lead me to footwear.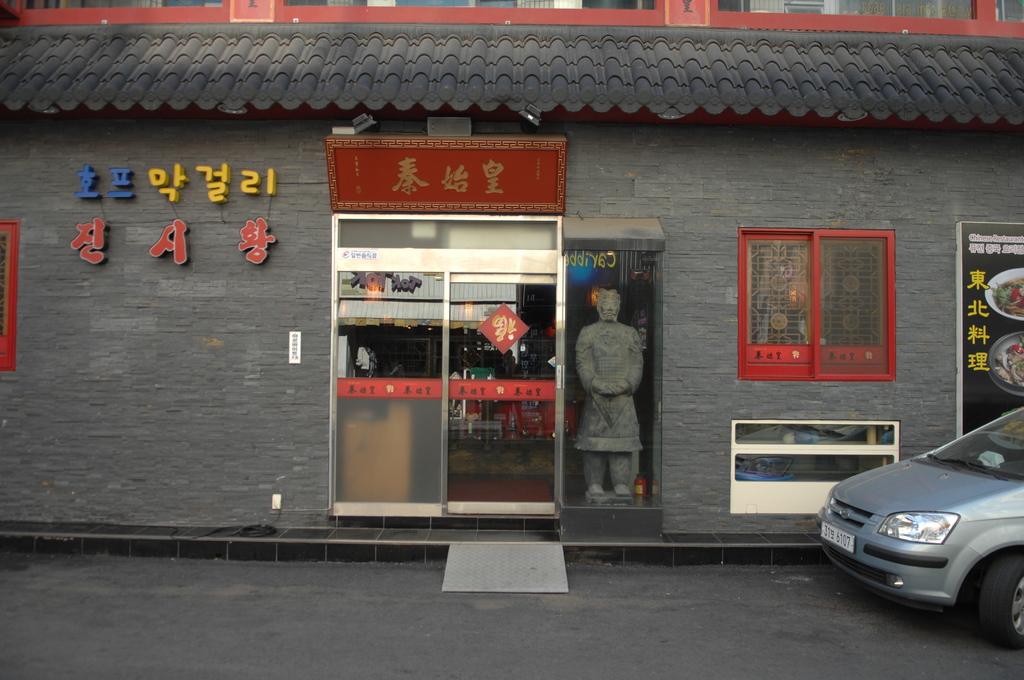
Lead to <bbox>612, 483, 632, 499</bbox>.
